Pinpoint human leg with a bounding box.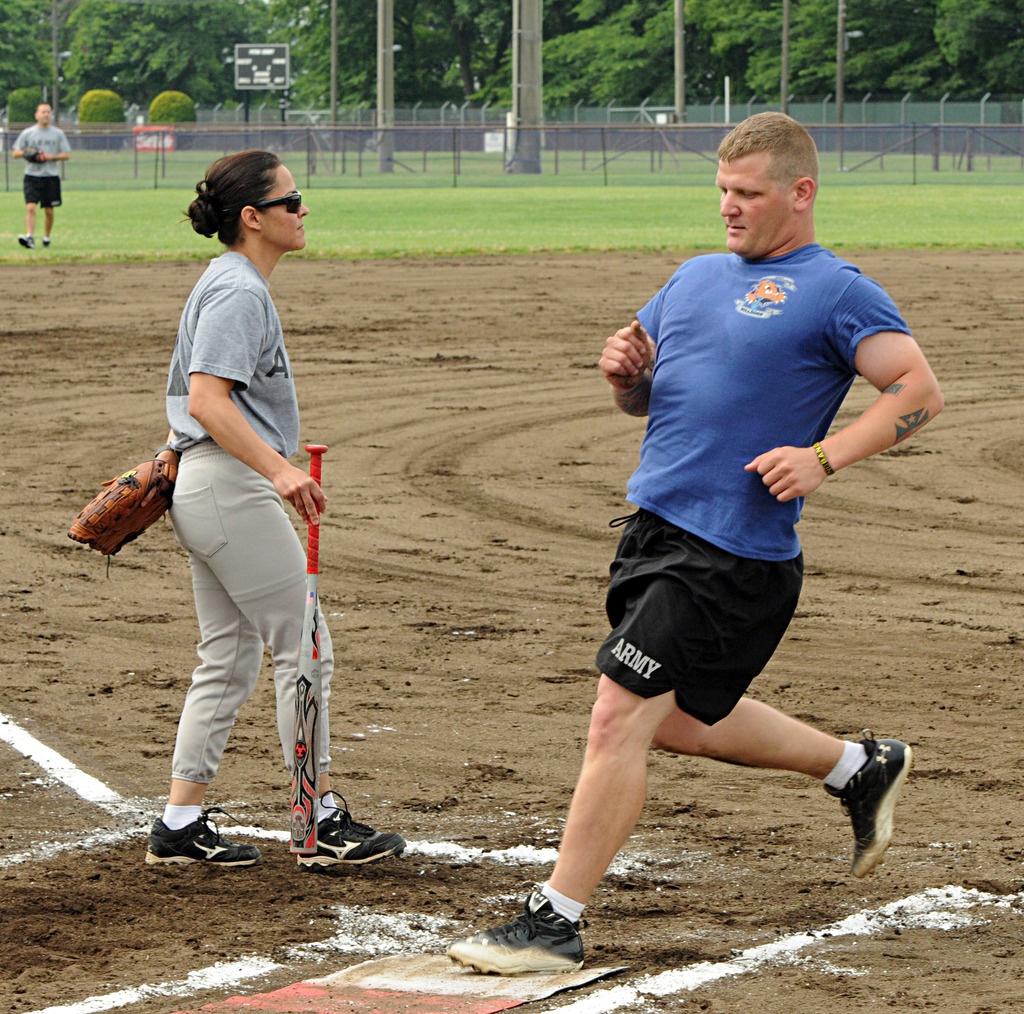
143 554 261 867.
